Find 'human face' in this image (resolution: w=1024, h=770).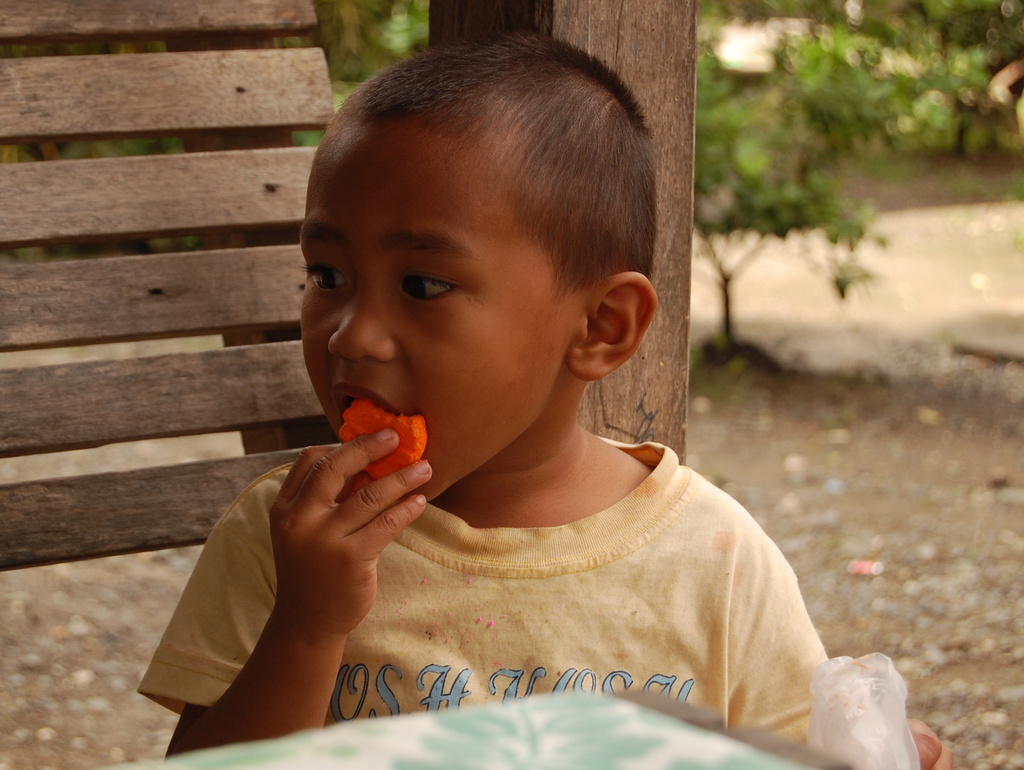
locate(295, 111, 568, 497).
